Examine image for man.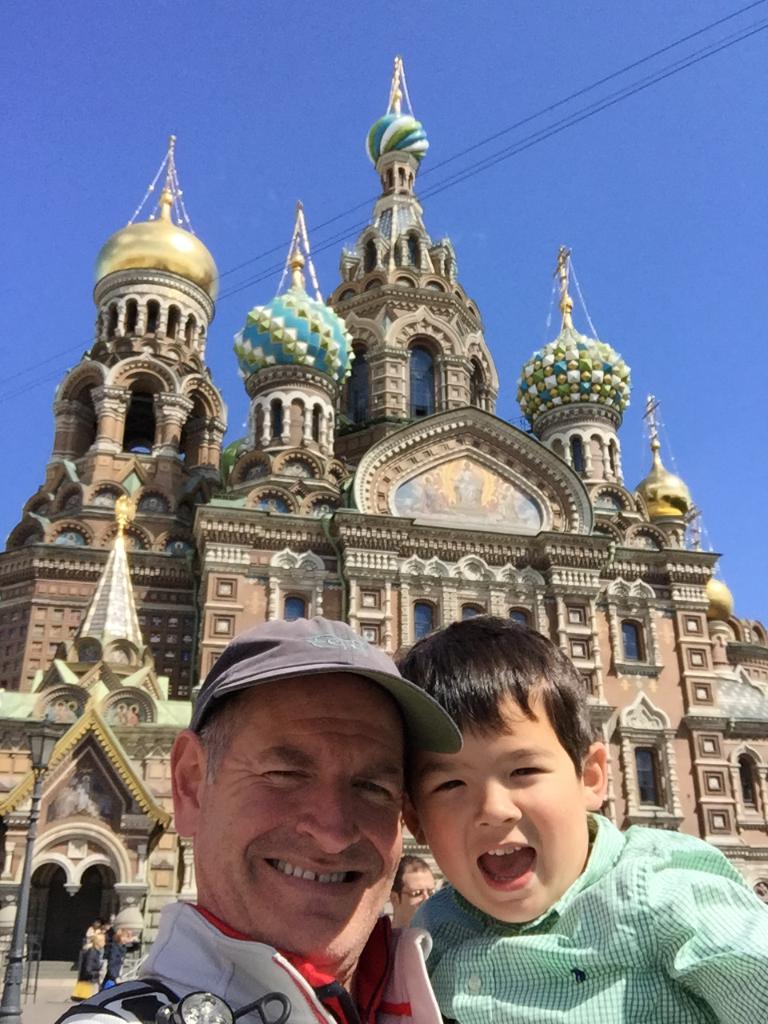
Examination result: pyautogui.locateOnScreen(58, 614, 458, 1023).
